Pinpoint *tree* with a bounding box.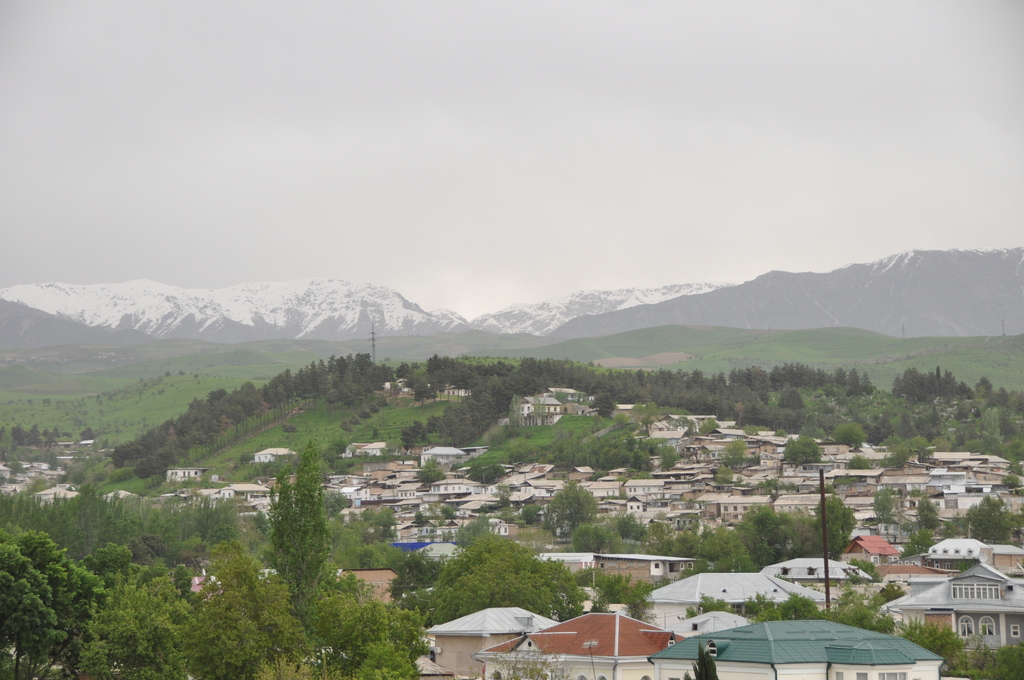
(left=357, top=406, right=369, bottom=426).
